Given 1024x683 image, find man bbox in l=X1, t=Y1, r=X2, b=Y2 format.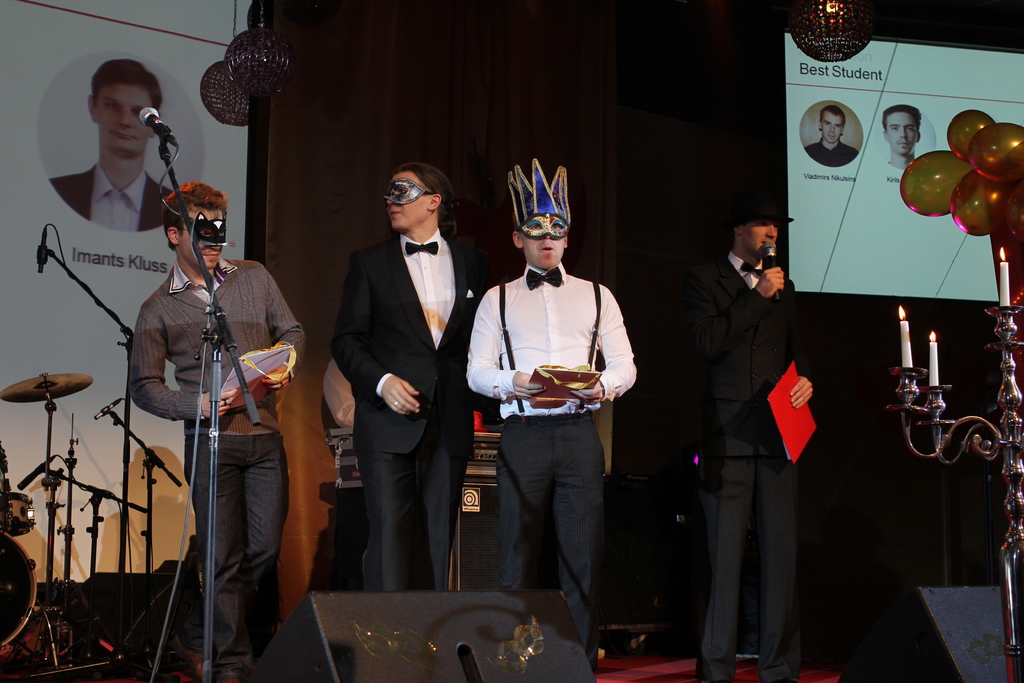
l=804, t=106, r=860, b=168.
